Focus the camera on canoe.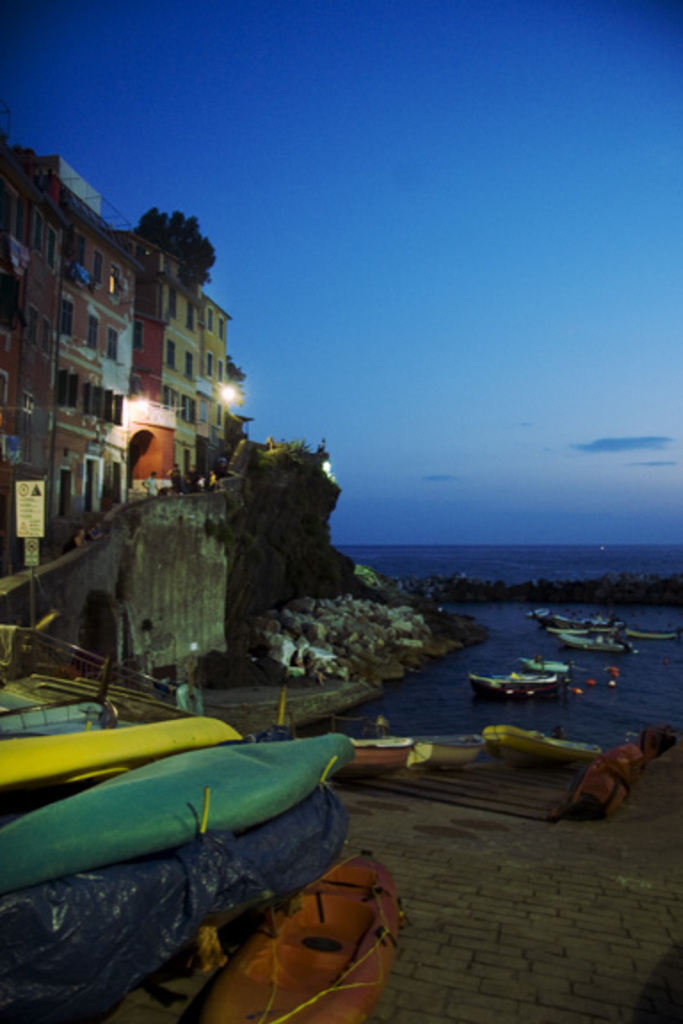
Focus region: bbox(185, 846, 411, 1022).
